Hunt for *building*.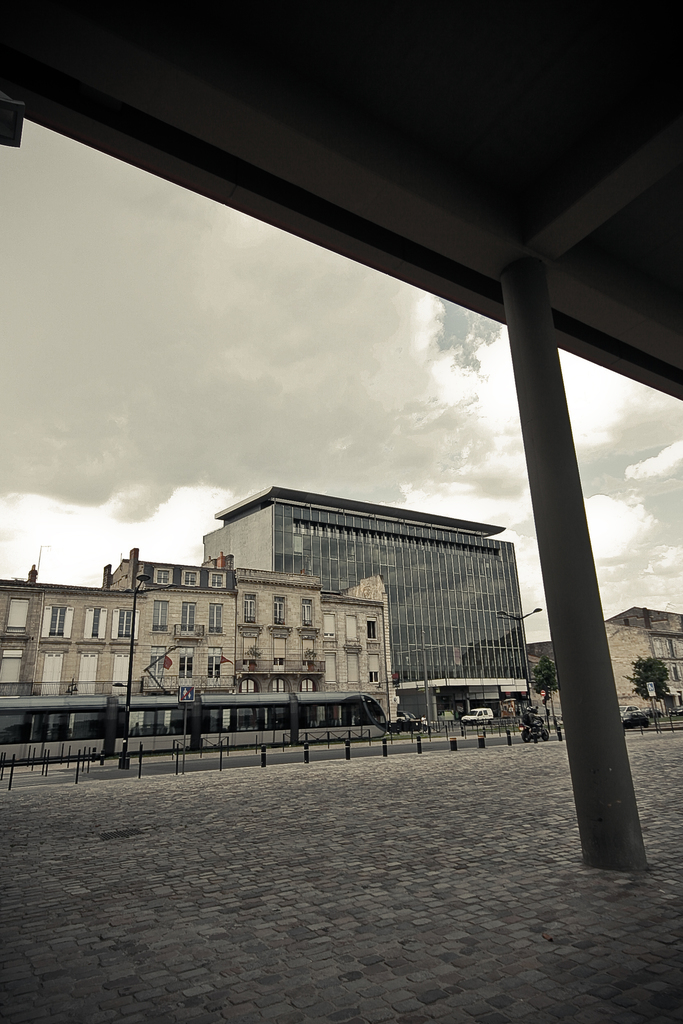
Hunted down at Rect(2, 548, 392, 764).
